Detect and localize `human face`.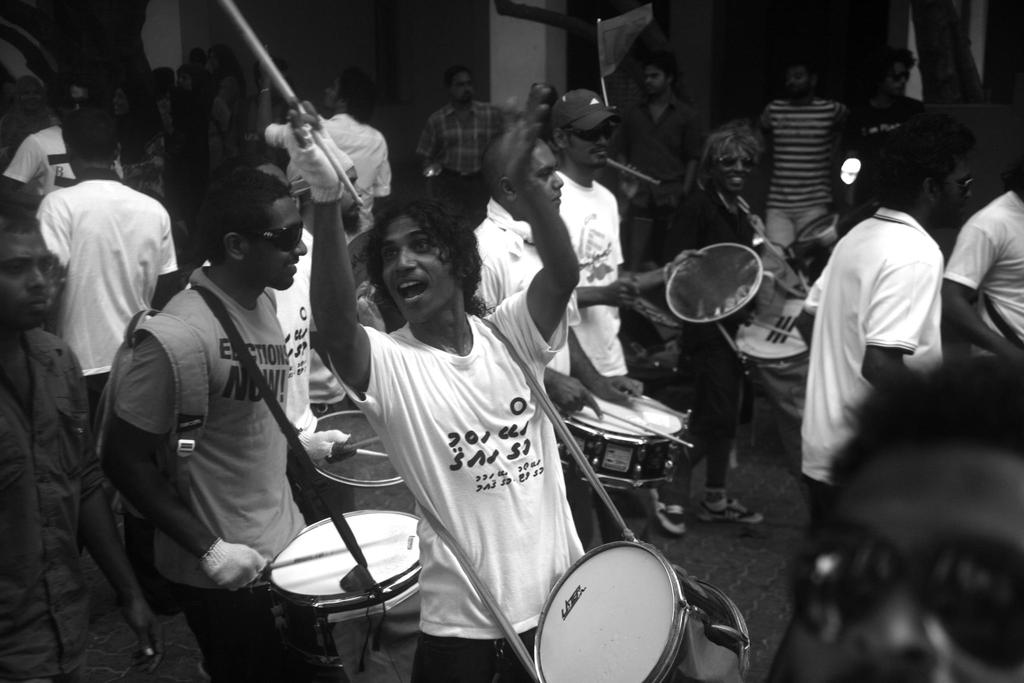
Localized at [left=938, top=154, right=975, bottom=232].
